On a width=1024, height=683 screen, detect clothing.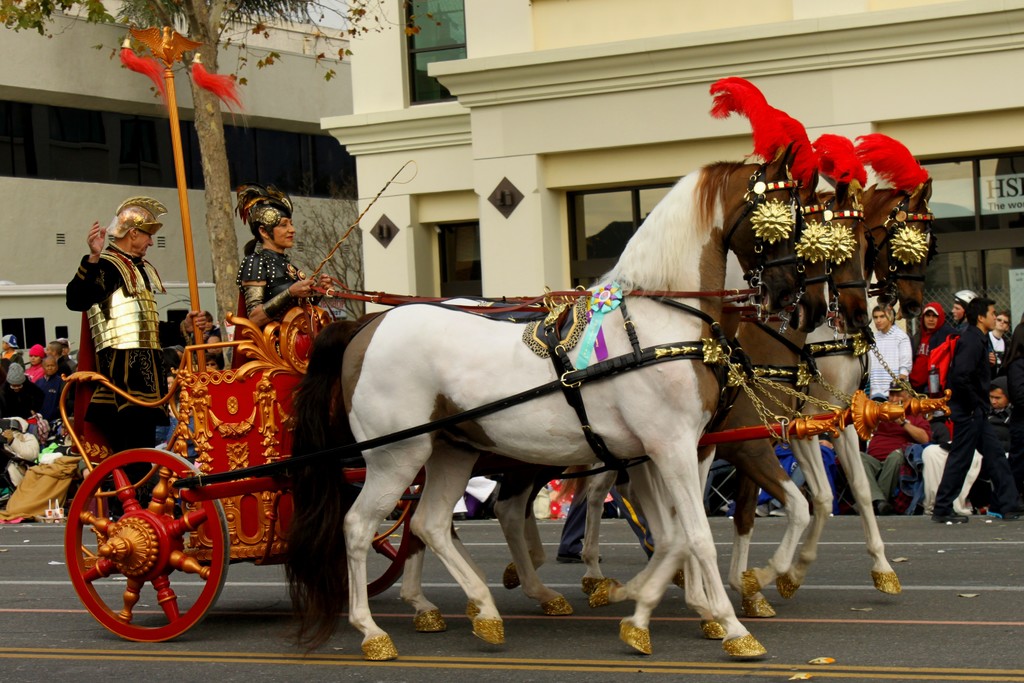
<bbox>22, 359, 59, 380</bbox>.
